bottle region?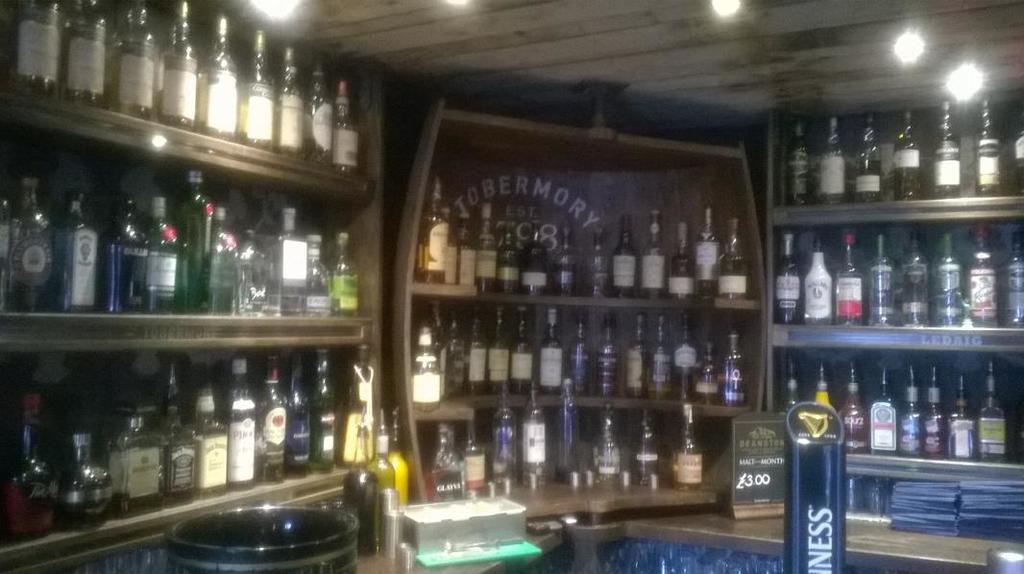
(429,421,464,509)
